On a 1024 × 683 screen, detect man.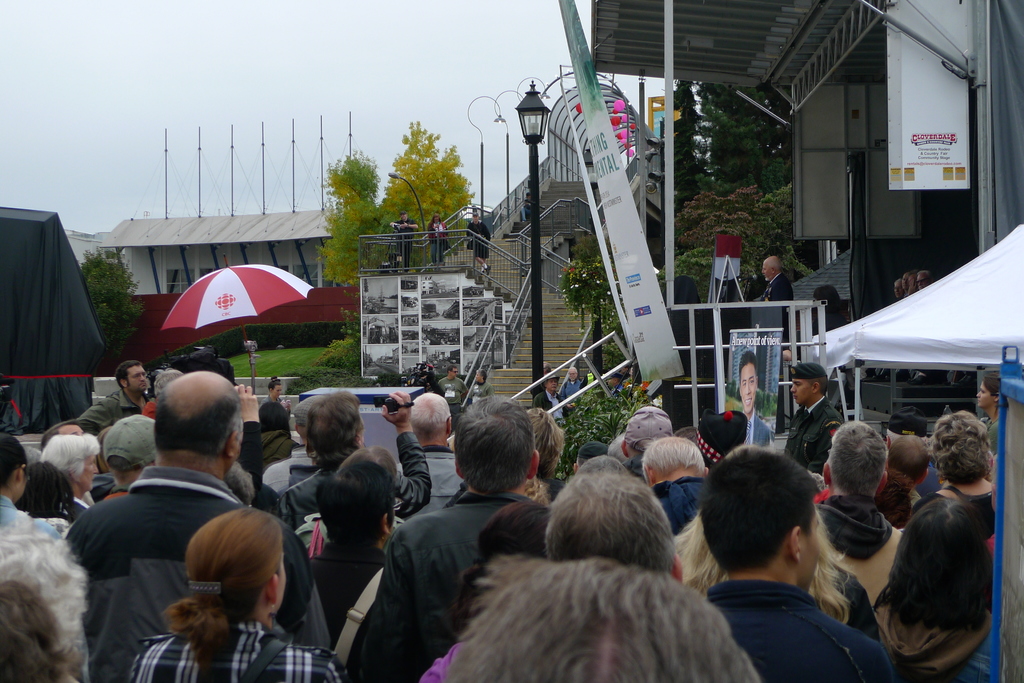
783/364/850/476.
